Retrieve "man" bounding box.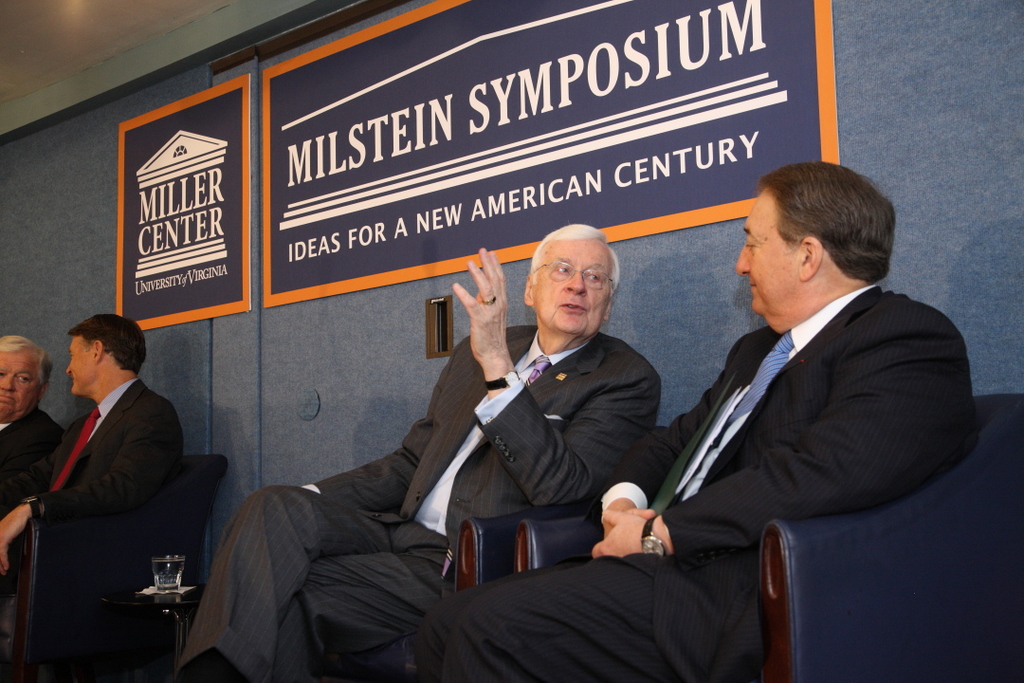
Bounding box: rect(173, 218, 657, 682).
